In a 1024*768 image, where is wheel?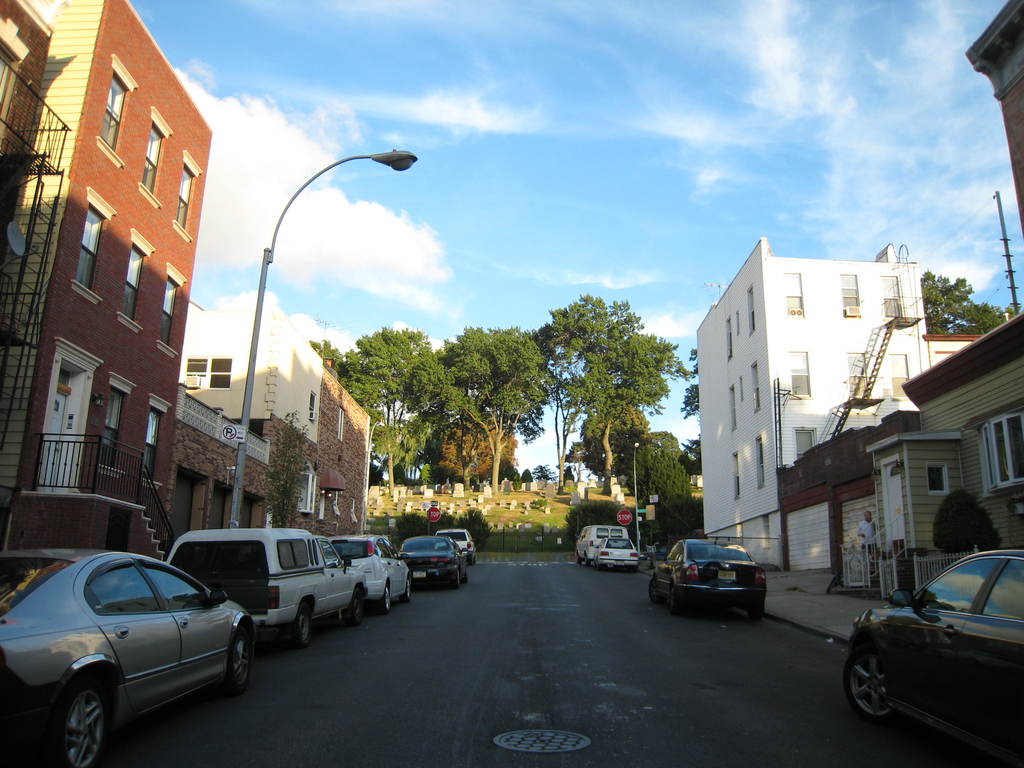
[452,572,461,590].
